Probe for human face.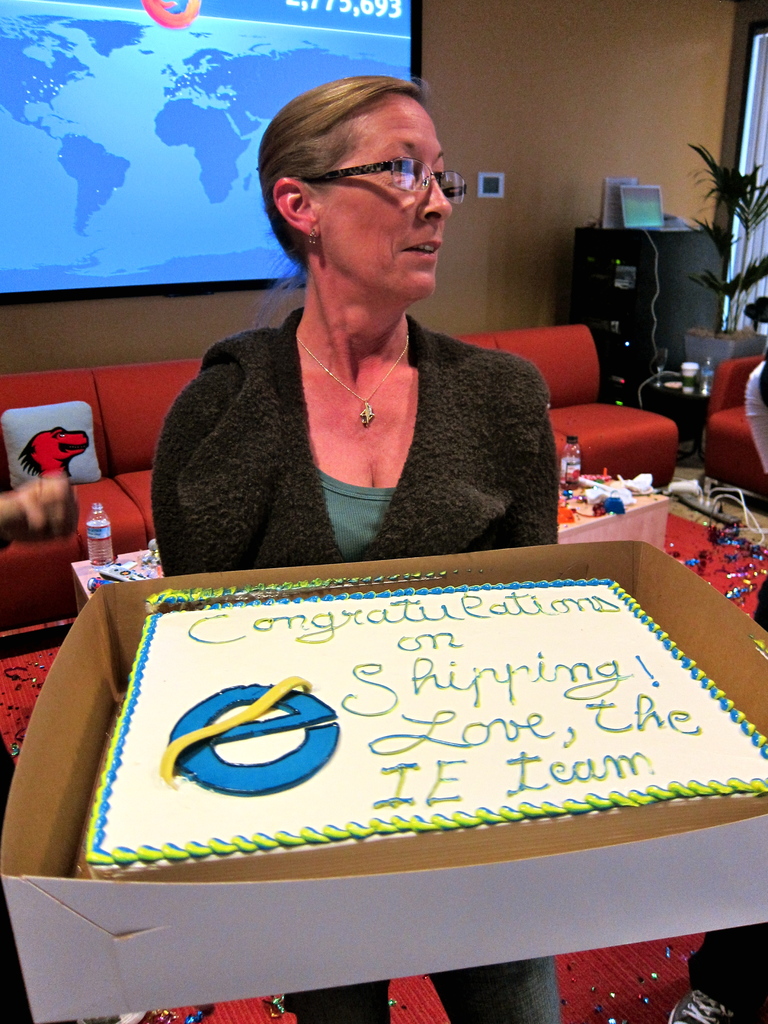
Probe result: Rect(317, 92, 454, 300).
